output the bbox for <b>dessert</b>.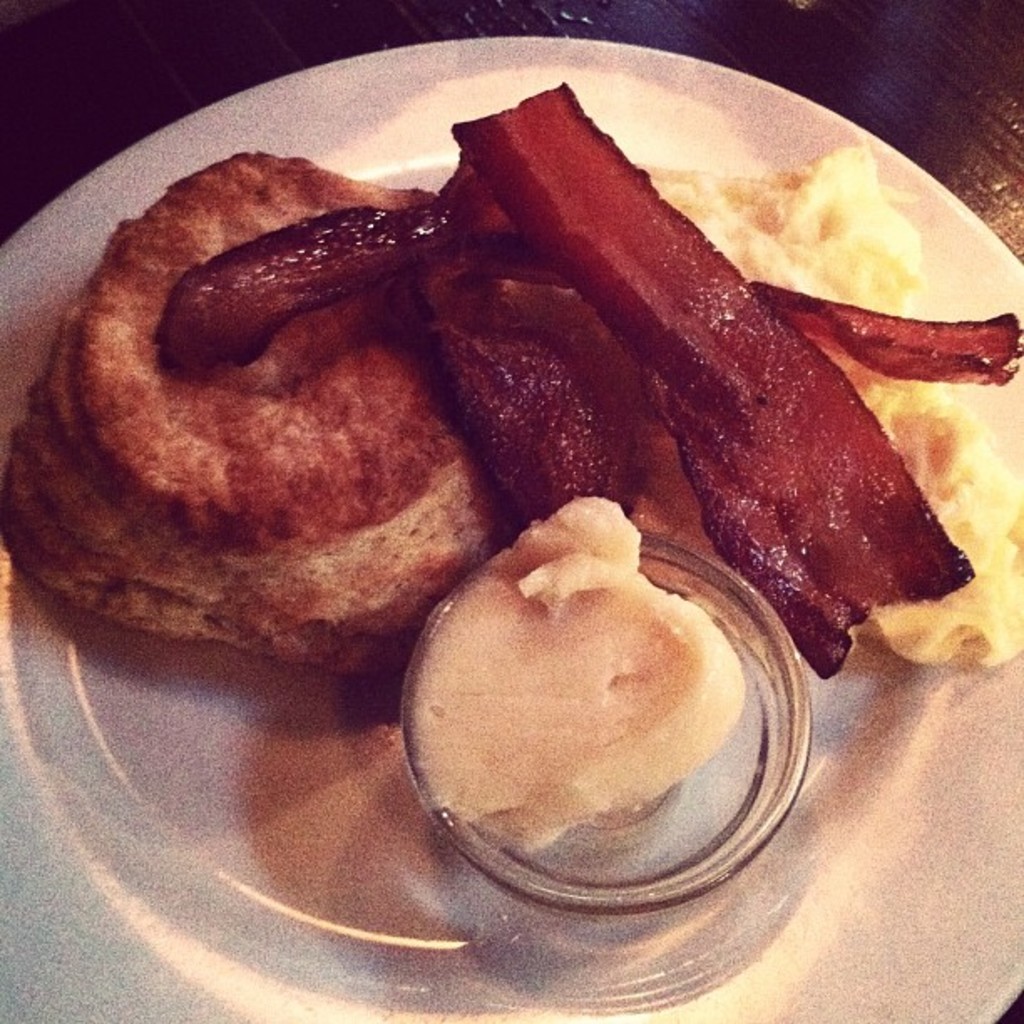
(420,532,781,904).
